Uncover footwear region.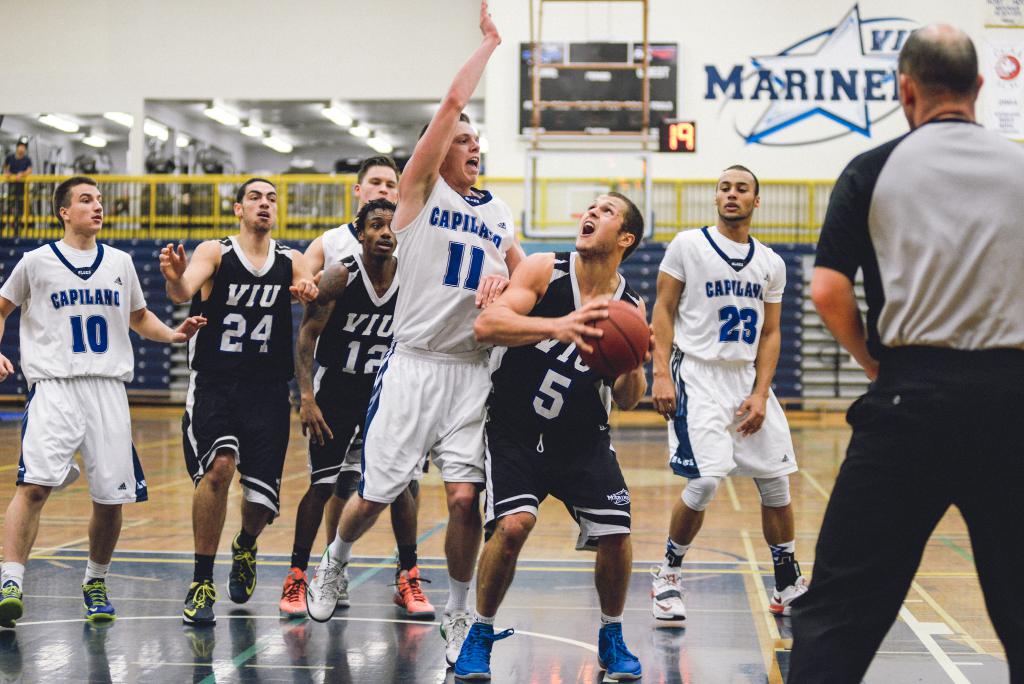
Uncovered: bbox=(184, 577, 216, 627).
